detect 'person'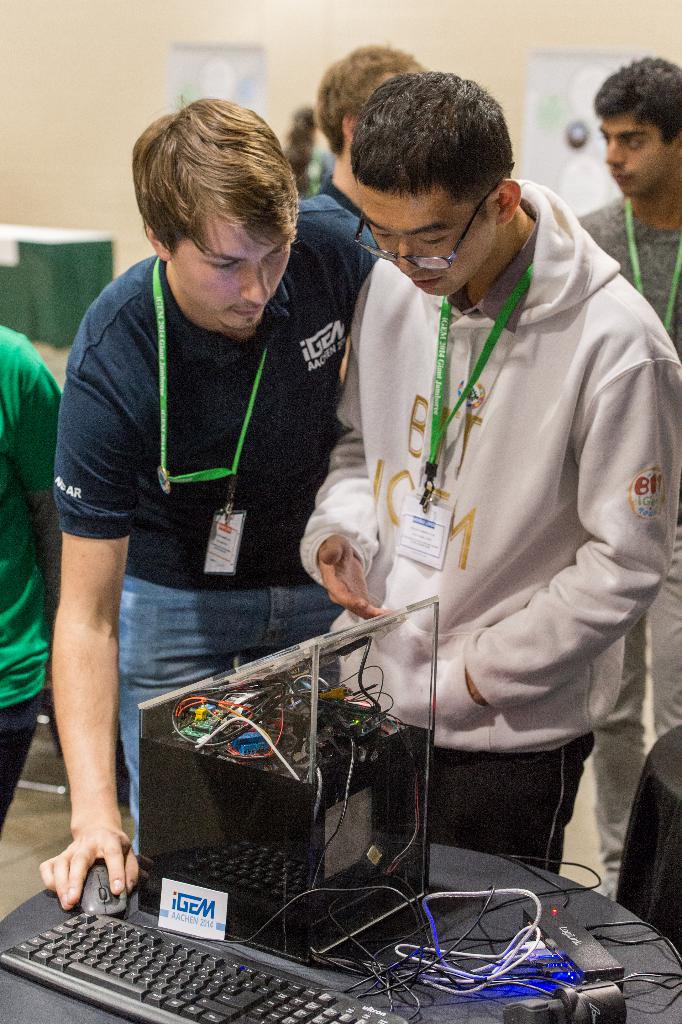
crop(296, 68, 681, 886)
